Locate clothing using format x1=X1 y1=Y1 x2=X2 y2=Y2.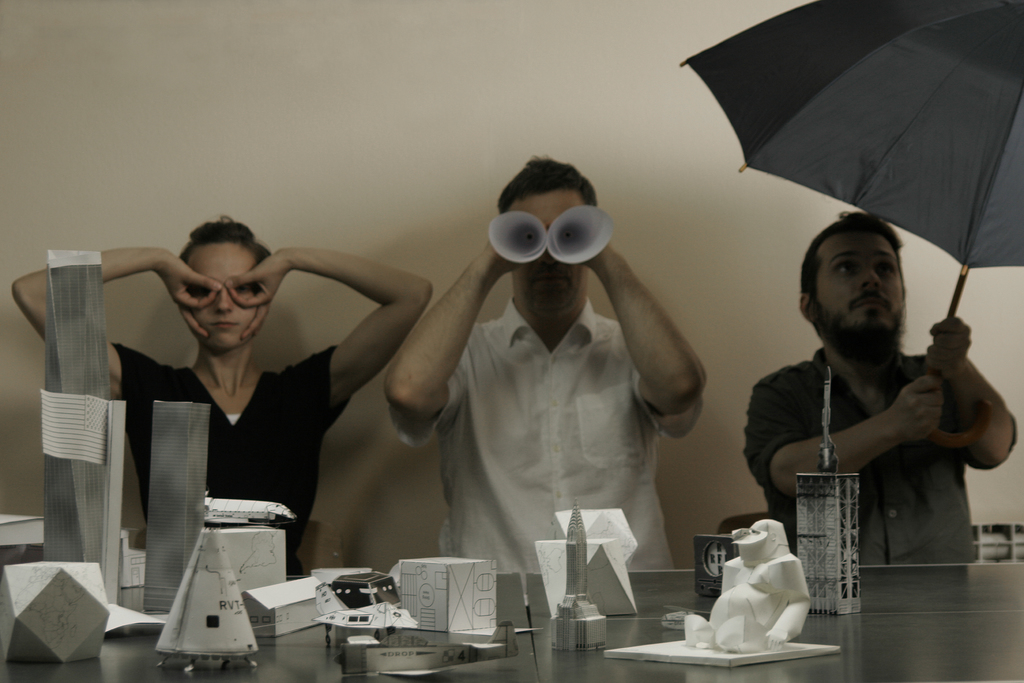
x1=397 y1=201 x2=705 y2=611.
